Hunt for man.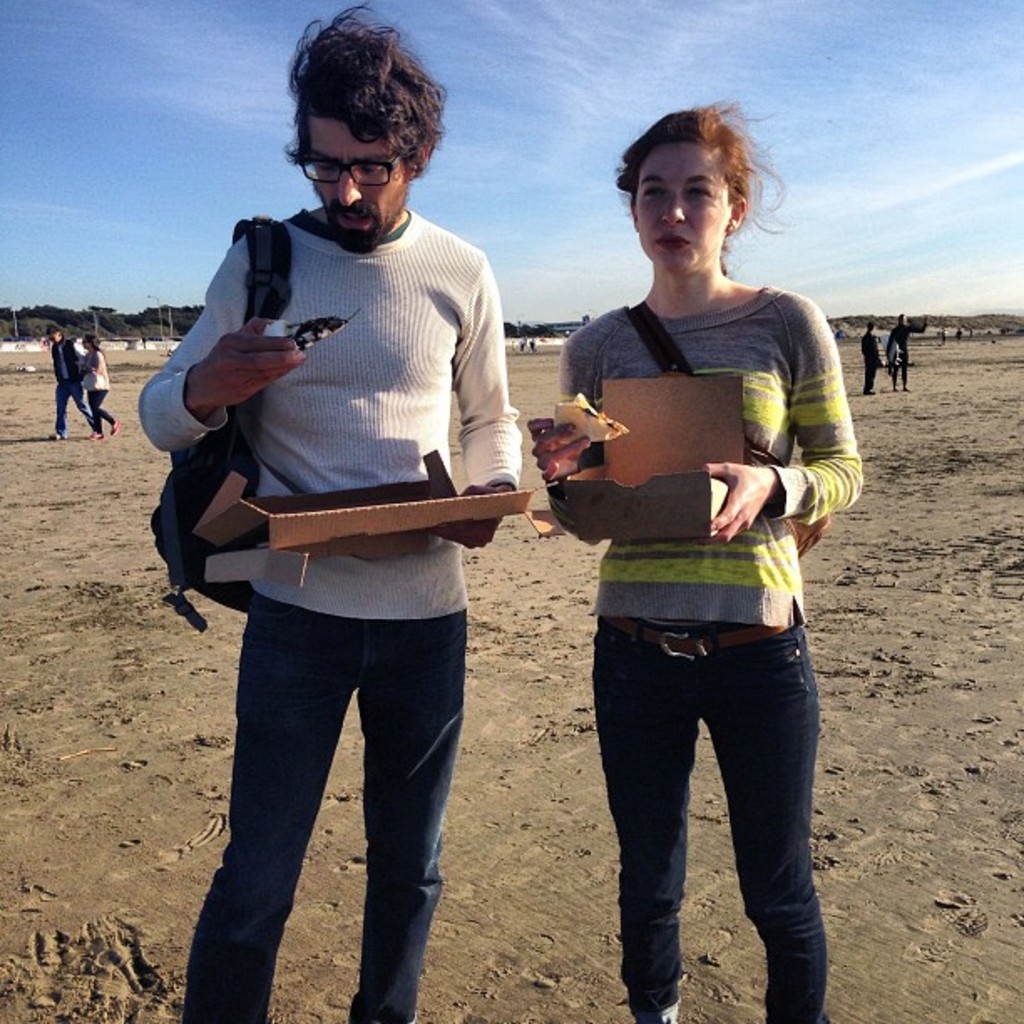
Hunted down at (left=882, top=308, right=924, bottom=392).
